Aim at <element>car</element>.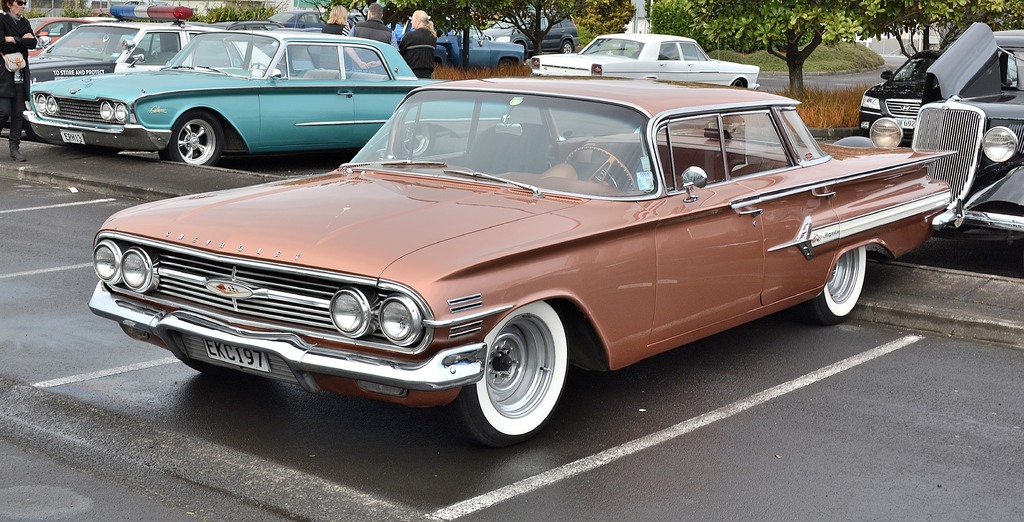
Aimed at rect(95, 72, 943, 443).
